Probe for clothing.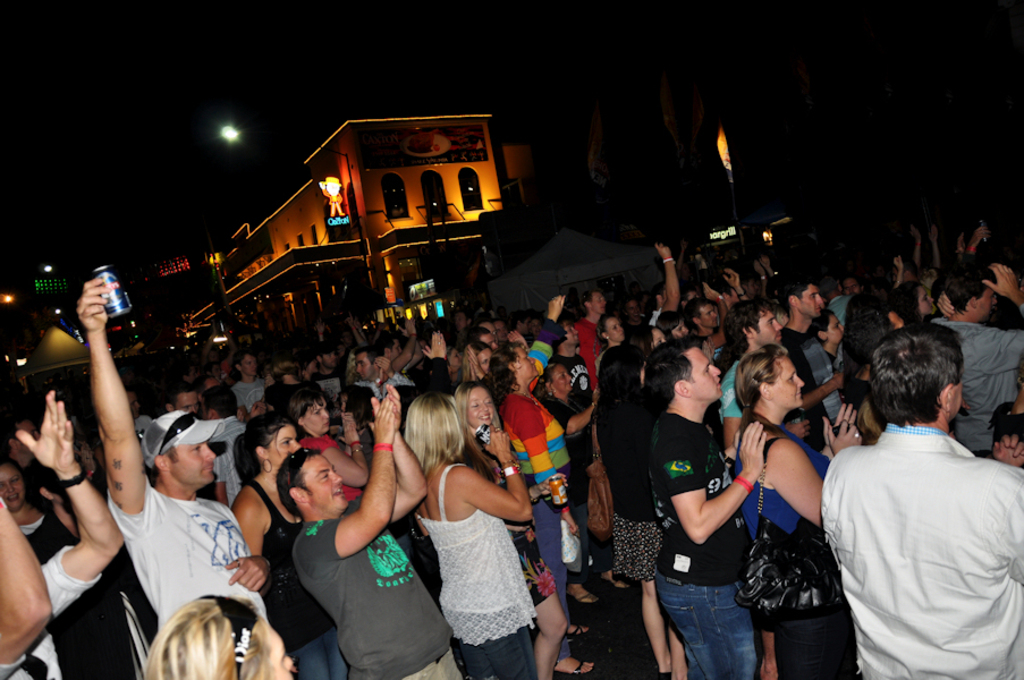
Probe result: (left=830, top=384, right=1017, bottom=672).
